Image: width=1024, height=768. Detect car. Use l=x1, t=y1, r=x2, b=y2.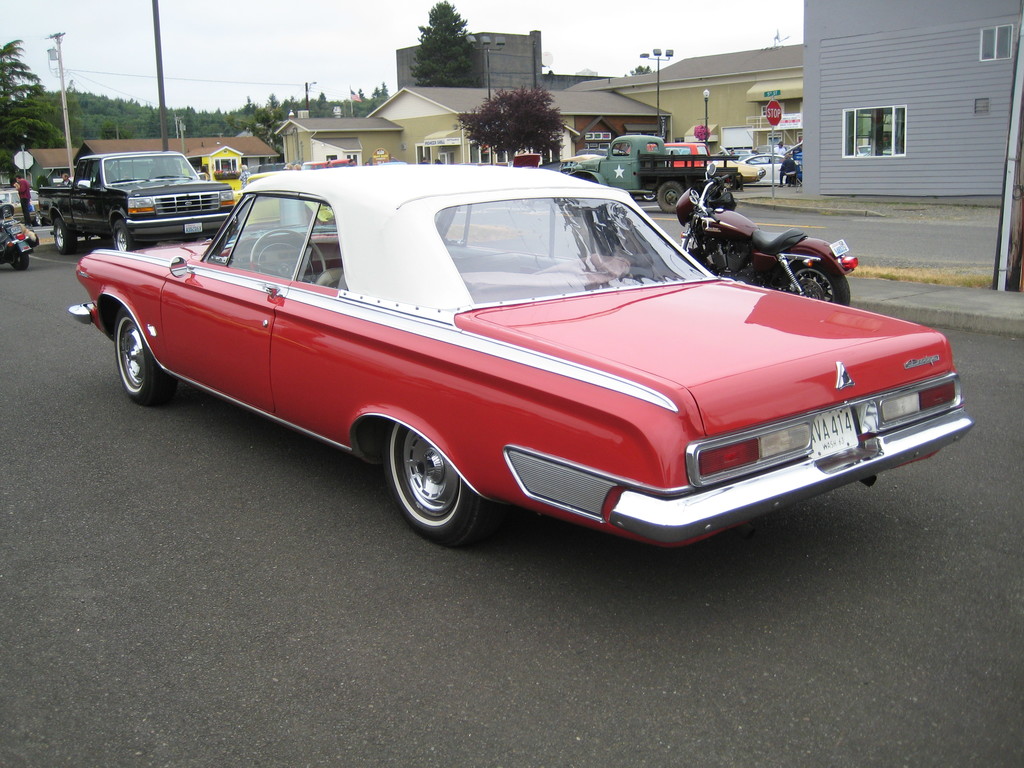
l=72, t=173, r=970, b=560.
